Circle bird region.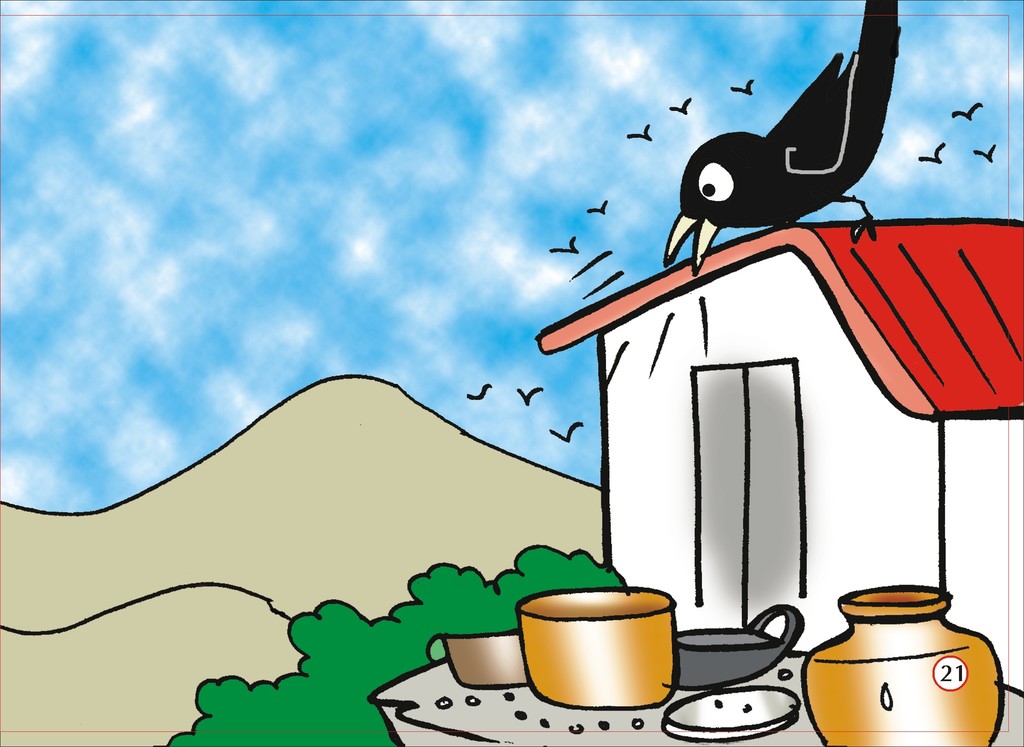
Region: box=[915, 137, 947, 166].
